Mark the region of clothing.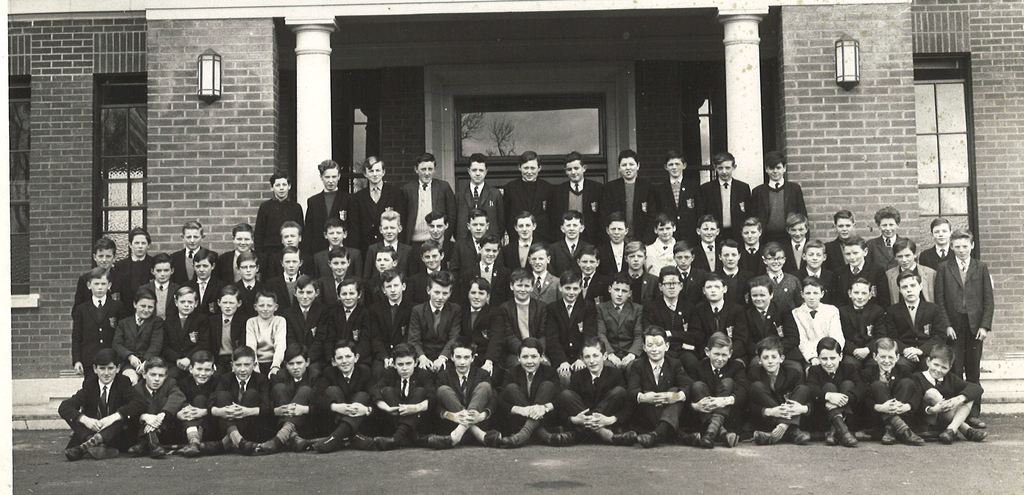
Region: box(403, 182, 463, 242).
